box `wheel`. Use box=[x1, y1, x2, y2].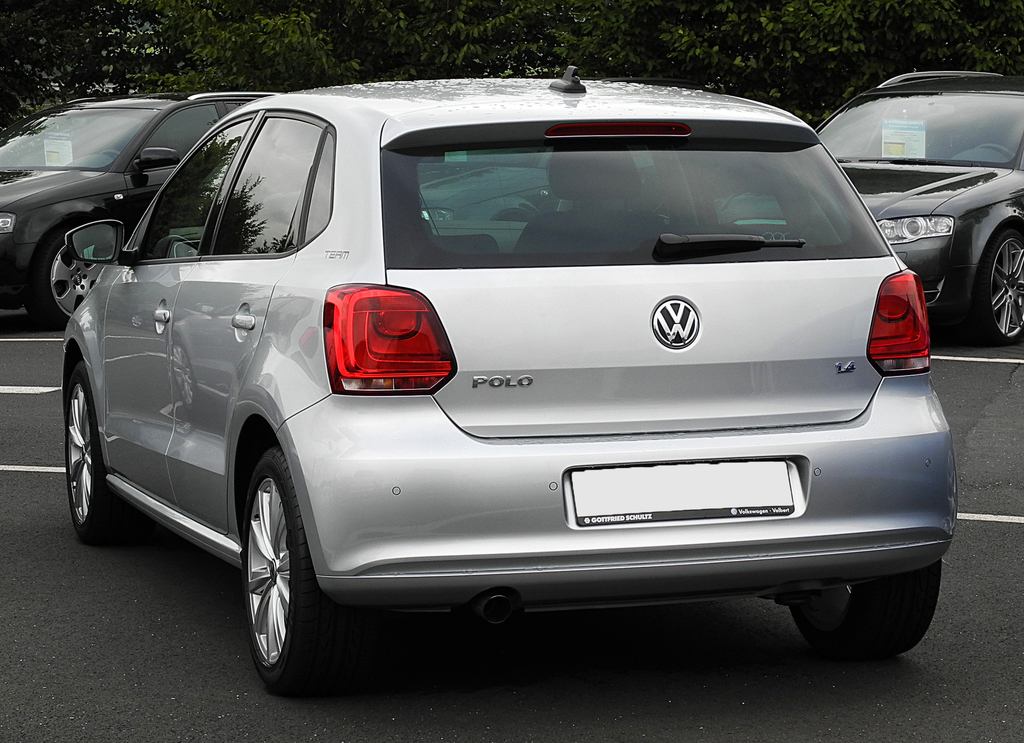
box=[22, 234, 104, 330].
